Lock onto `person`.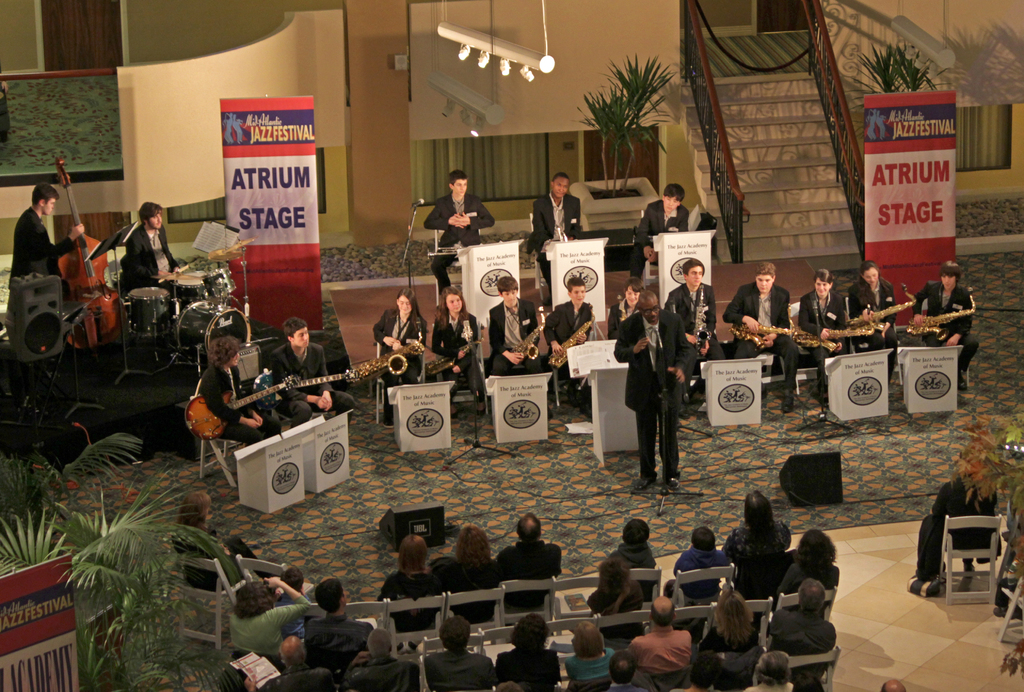
Locked: x1=881 y1=677 x2=904 y2=691.
